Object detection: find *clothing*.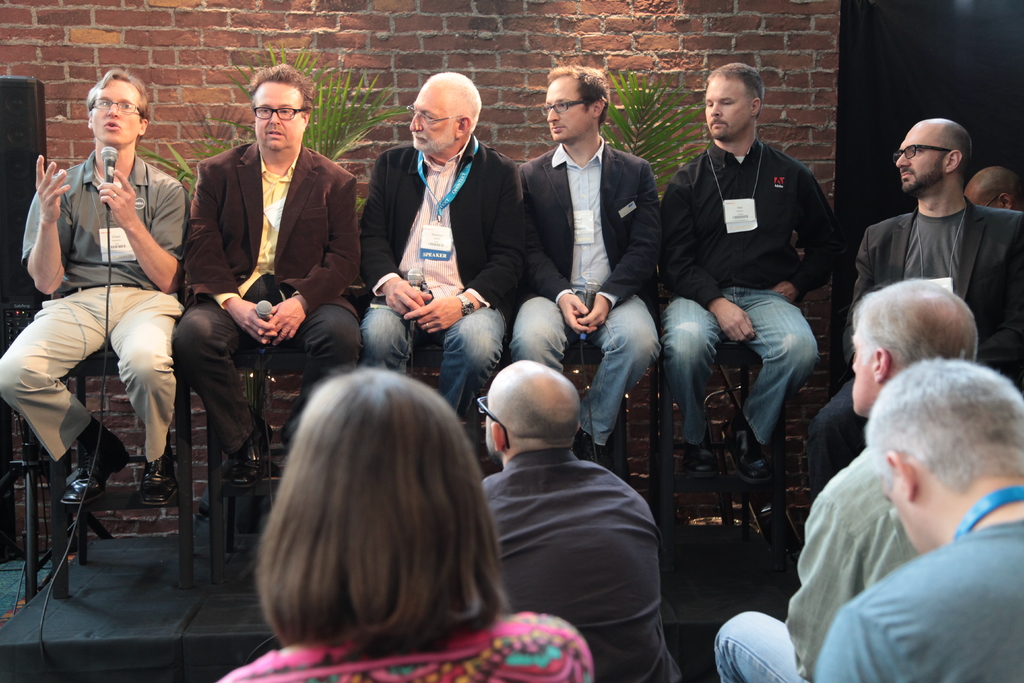
[804,520,1023,682].
